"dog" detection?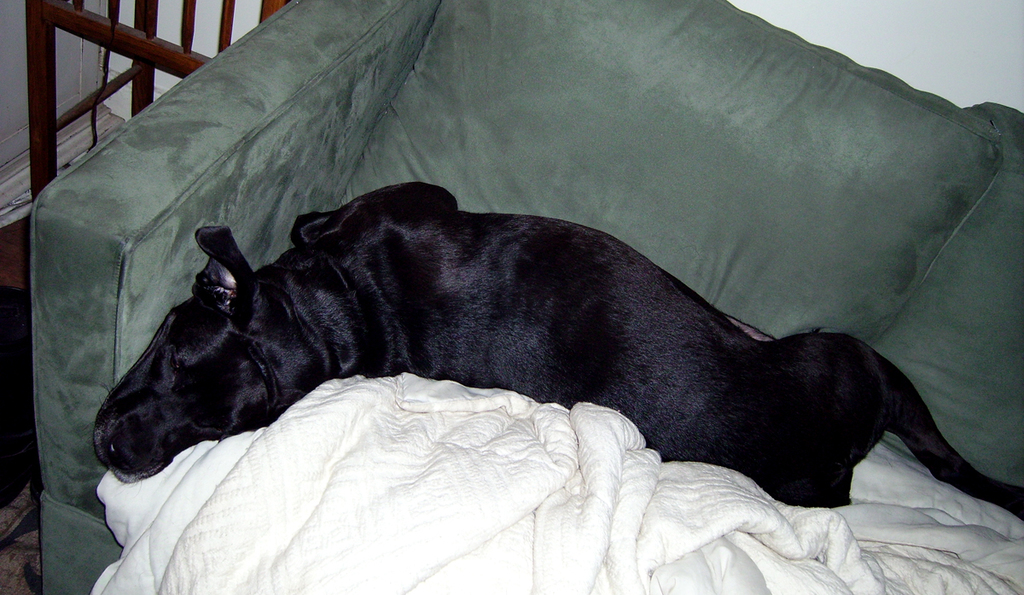
[90, 180, 1023, 519]
